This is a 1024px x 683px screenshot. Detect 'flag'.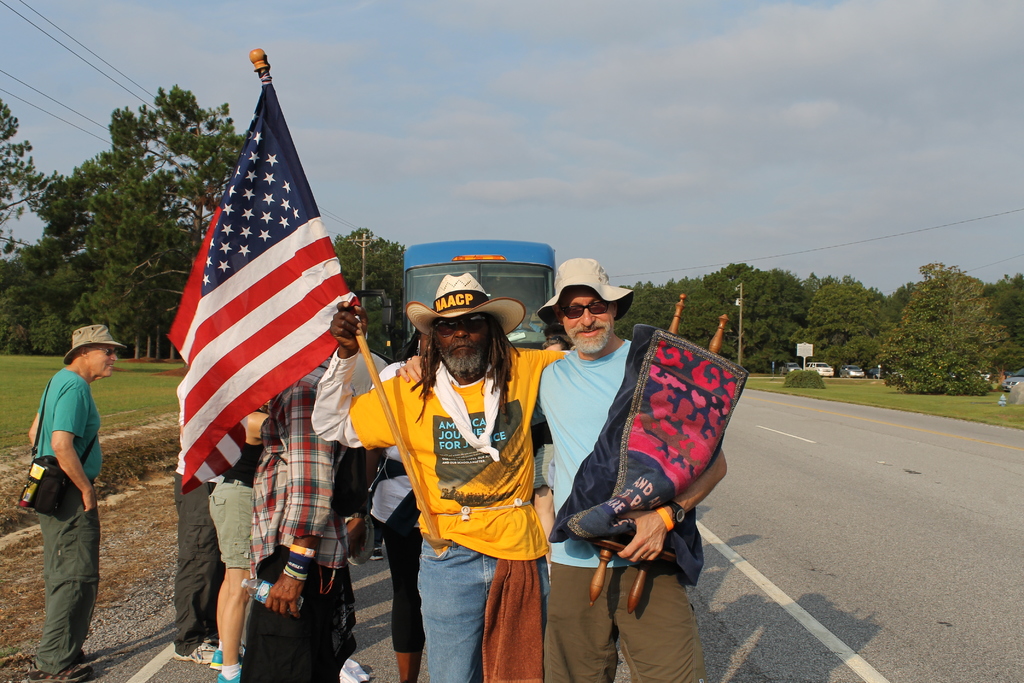
{"x1": 157, "y1": 71, "x2": 330, "y2": 503}.
